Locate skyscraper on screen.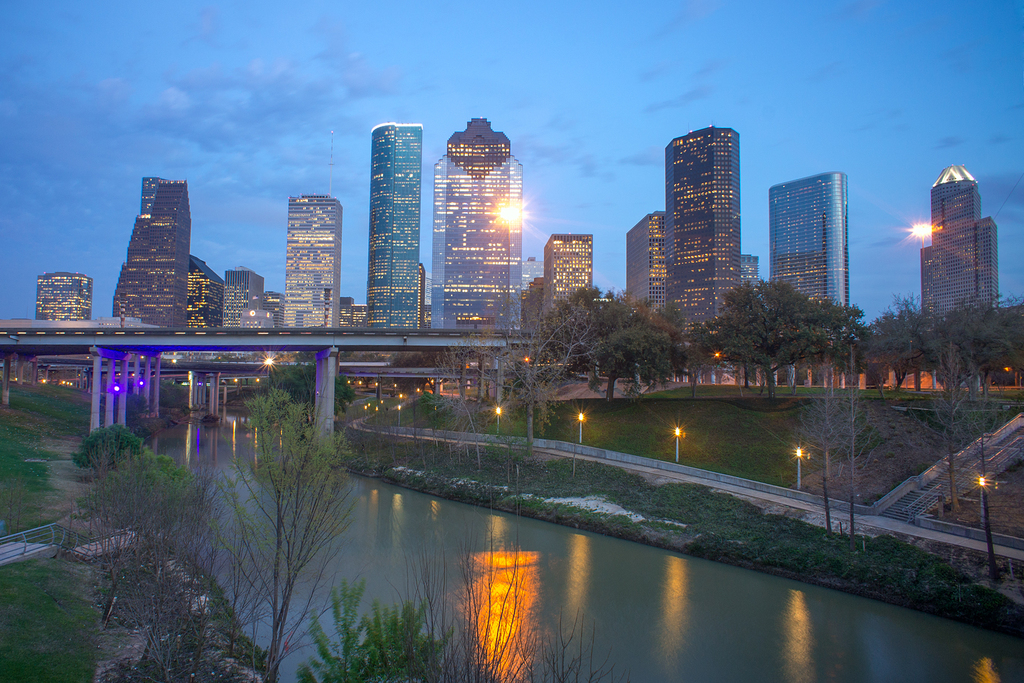
On screen at (left=765, top=165, right=850, bottom=313).
